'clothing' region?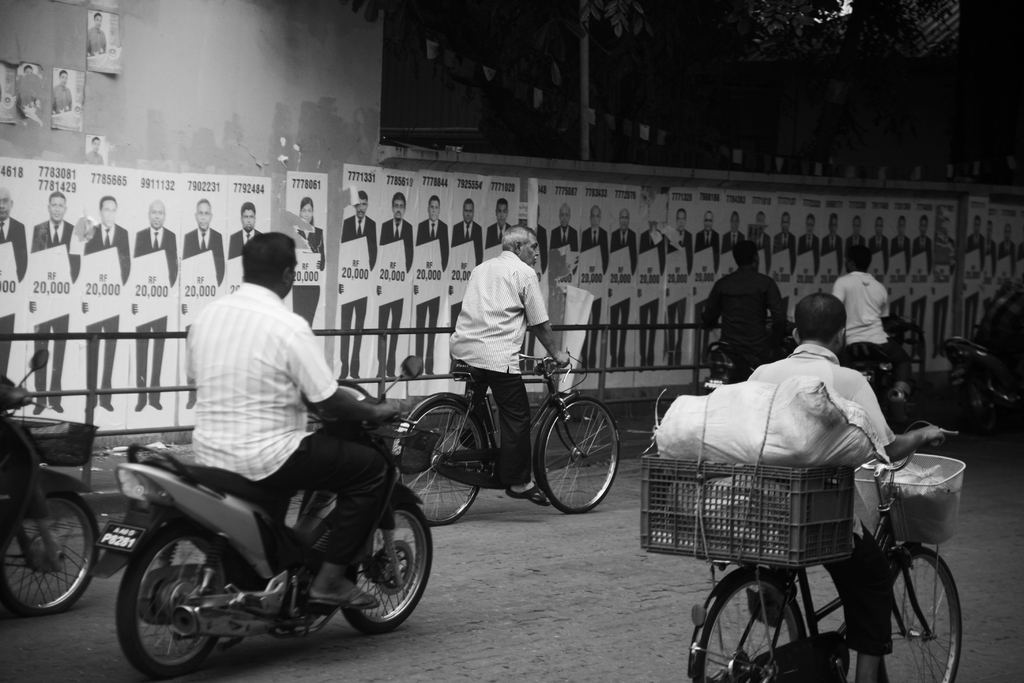
<bbox>0, 216, 31, 380</bbox>
